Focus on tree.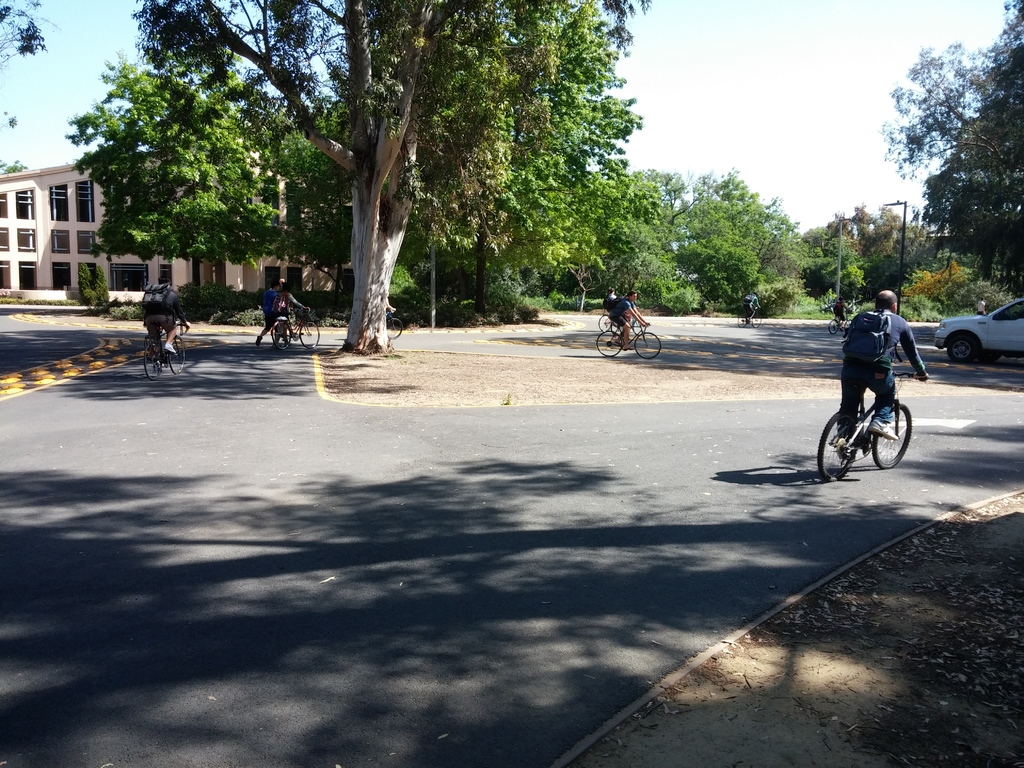
Focused at Rect(0, 107, 29, 182).
